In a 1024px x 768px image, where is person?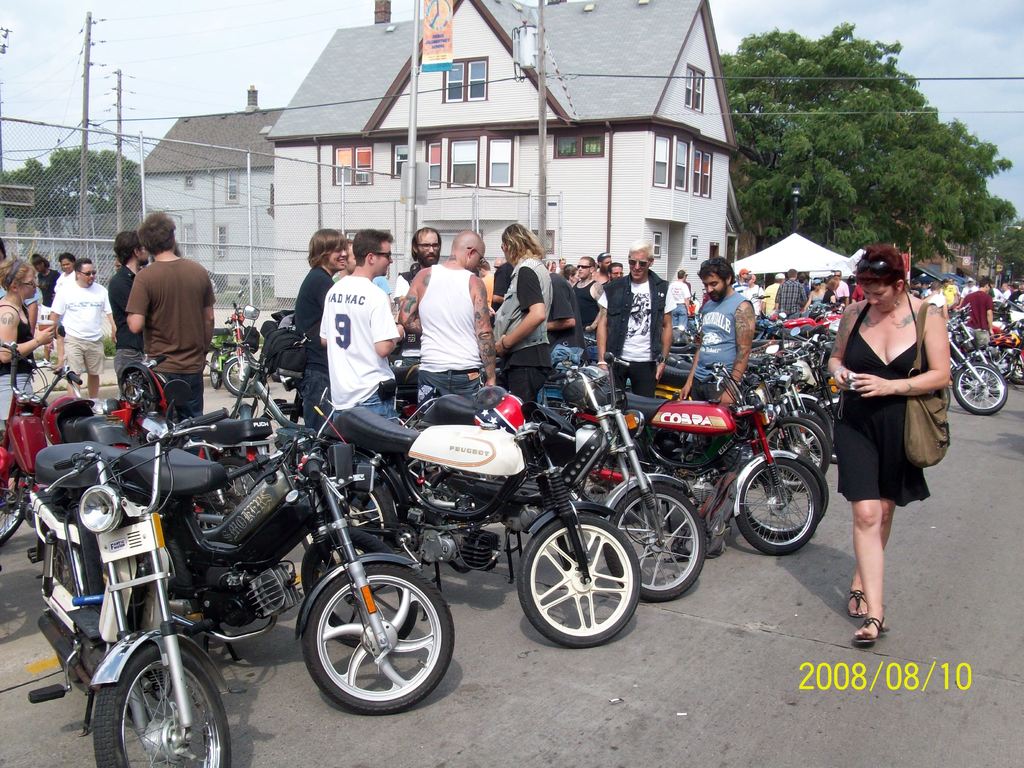
31, 255, 60, 365.
